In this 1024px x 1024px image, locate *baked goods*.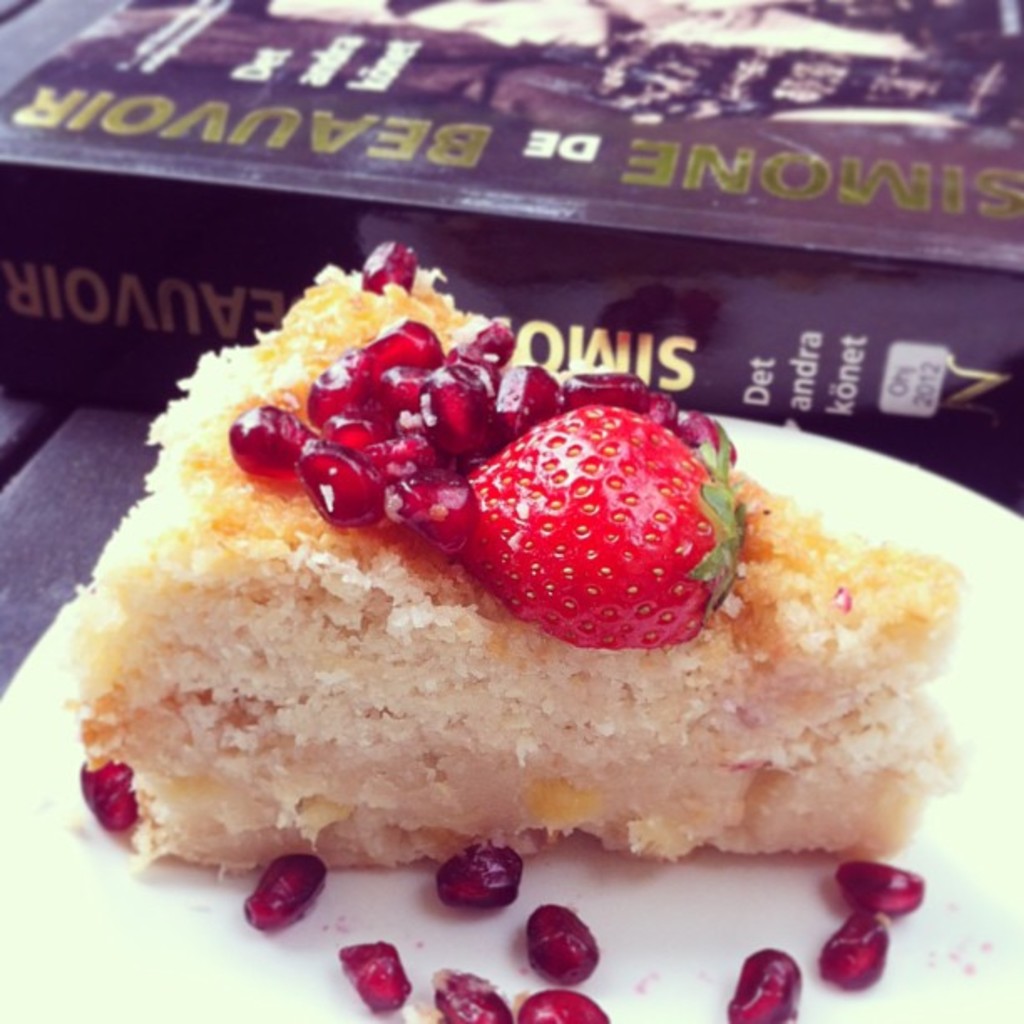
Bounding box: (60, 228, 977, 872).
